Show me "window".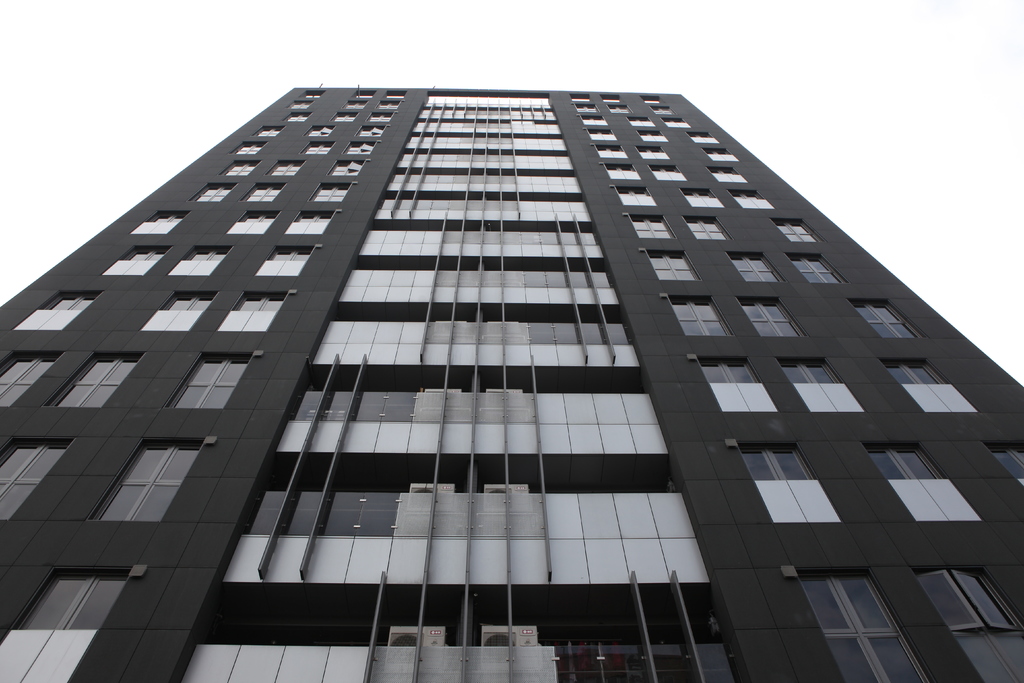
"window" is here: region(291, 208, 337, 239).
